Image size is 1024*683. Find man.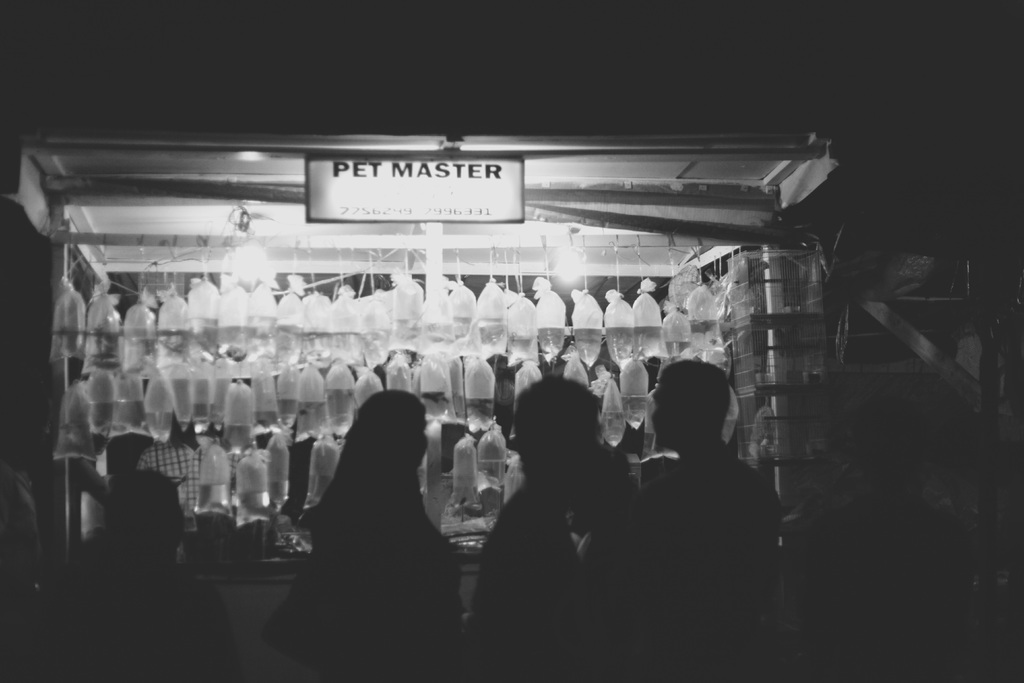
590, 336, 802, 664.
